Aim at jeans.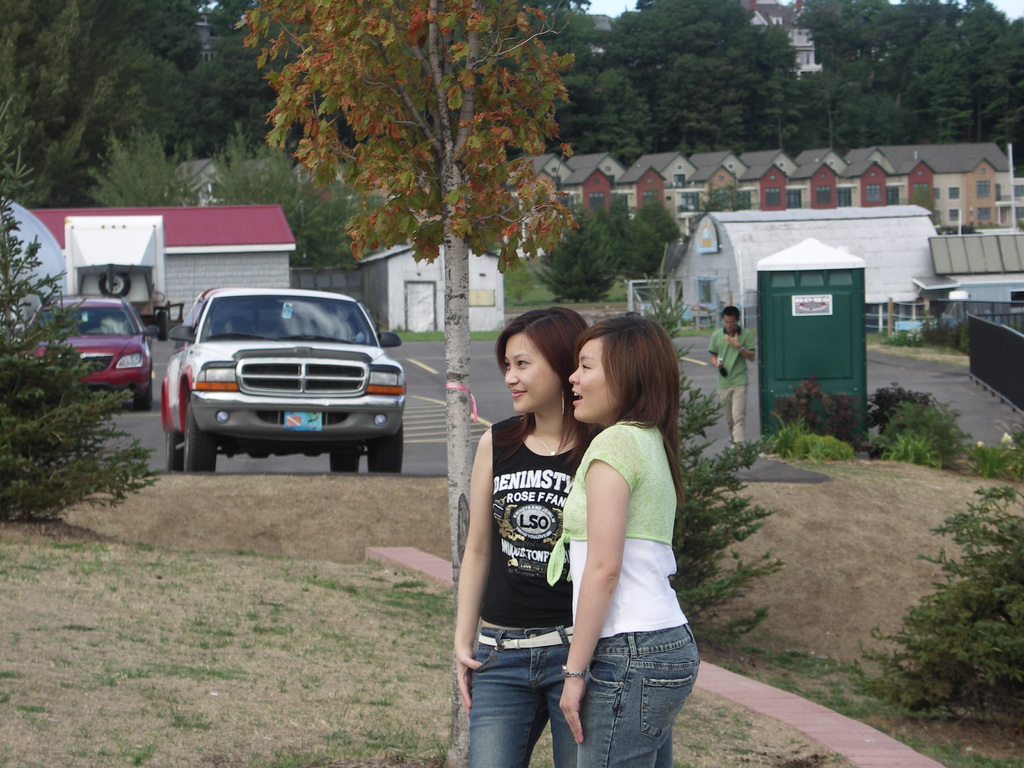
Aimed at {"x1": 581, "y1": 626, "x2": 699, "y2": 767}.
